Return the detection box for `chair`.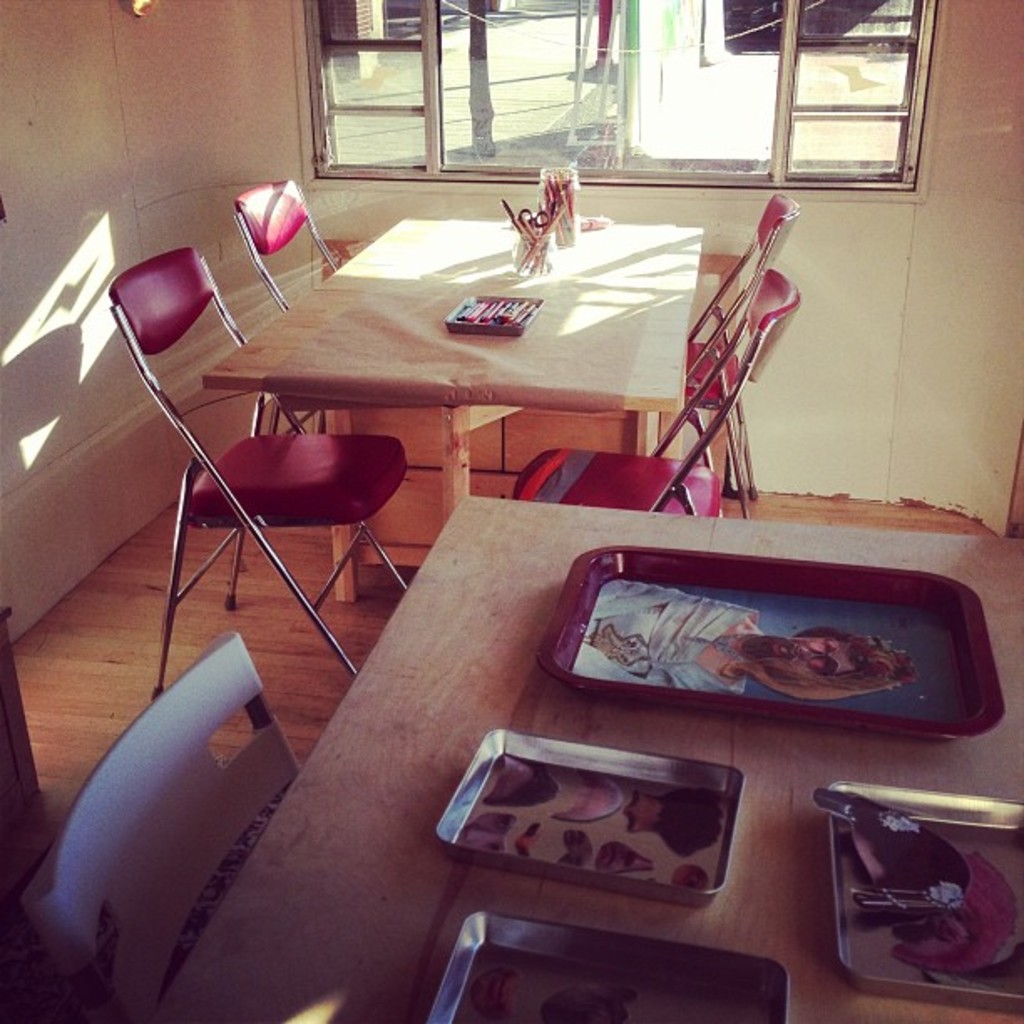
(x1=110, y1=248, x2=407, y2=699).
